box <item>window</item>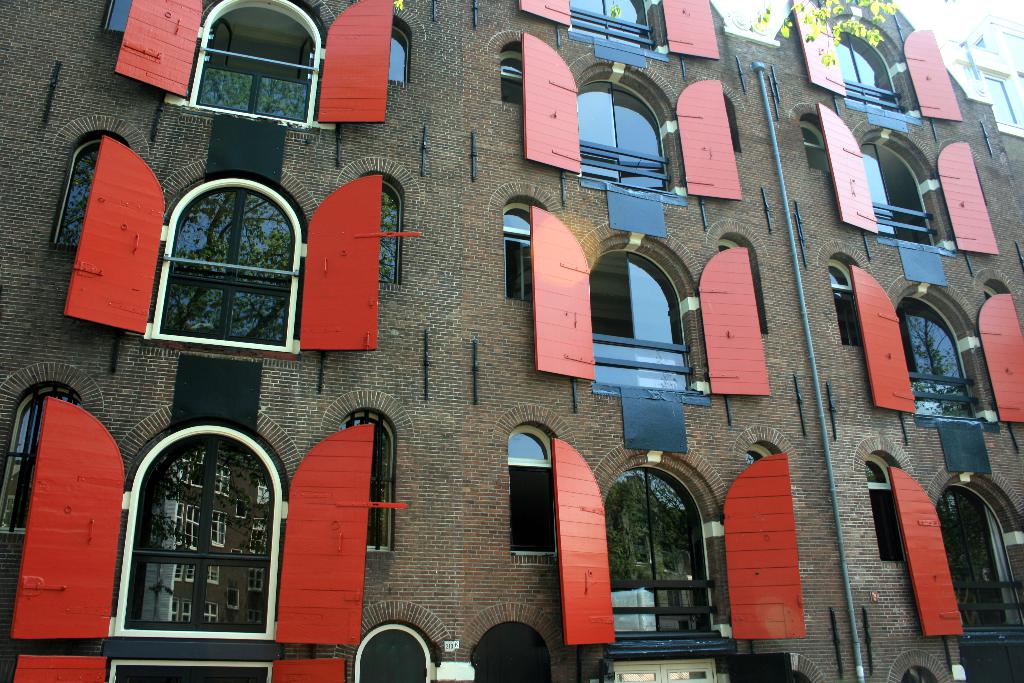
box=[106, 0, 132, 31]
